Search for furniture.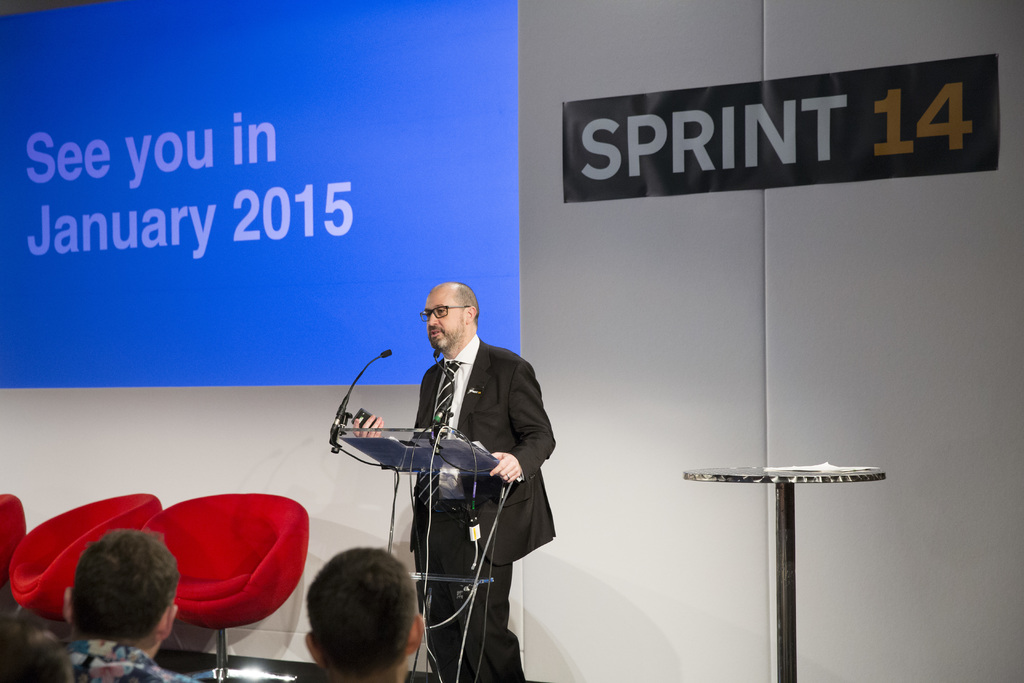
Found at box=[683, 466, 884, 682].
